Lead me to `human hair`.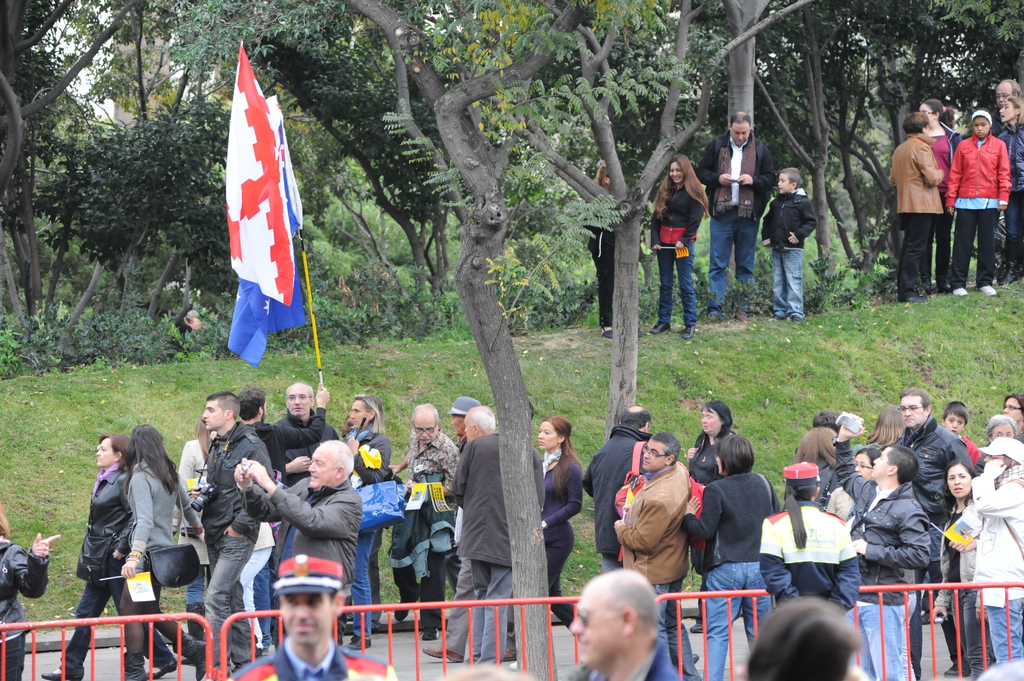
Lead to bbox(621, 408, 651, 430).
